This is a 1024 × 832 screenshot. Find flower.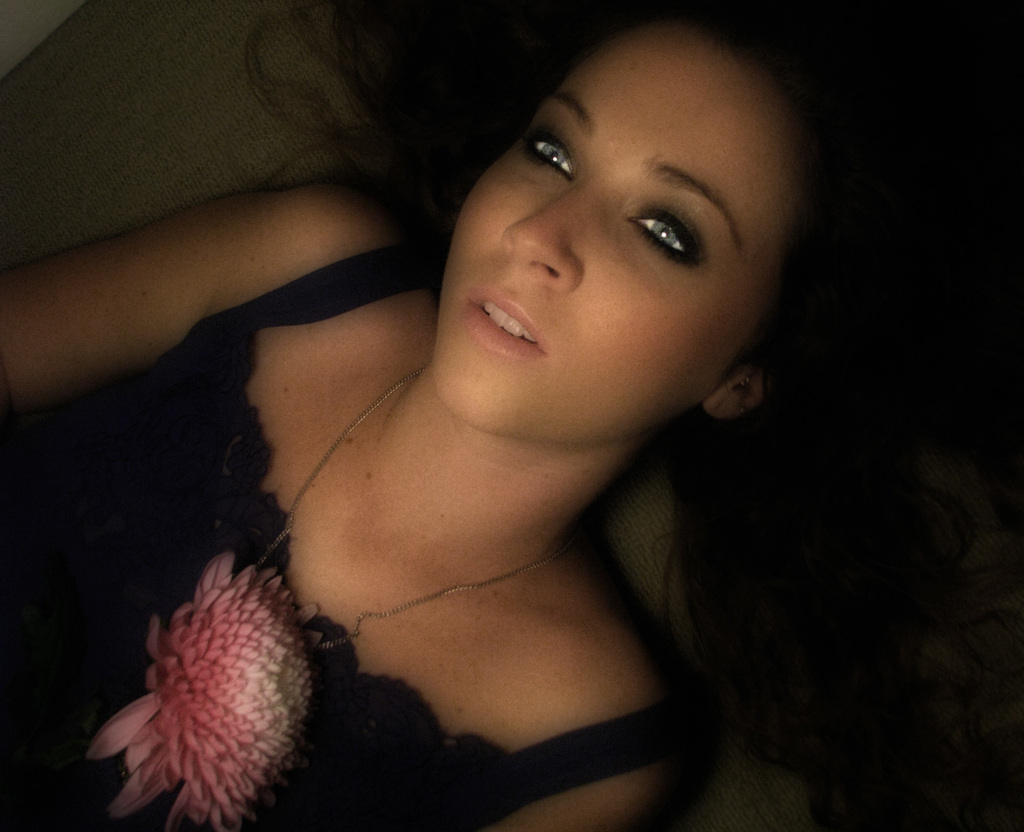
Bounding box: bbox=(96, 524, 330, 828).
